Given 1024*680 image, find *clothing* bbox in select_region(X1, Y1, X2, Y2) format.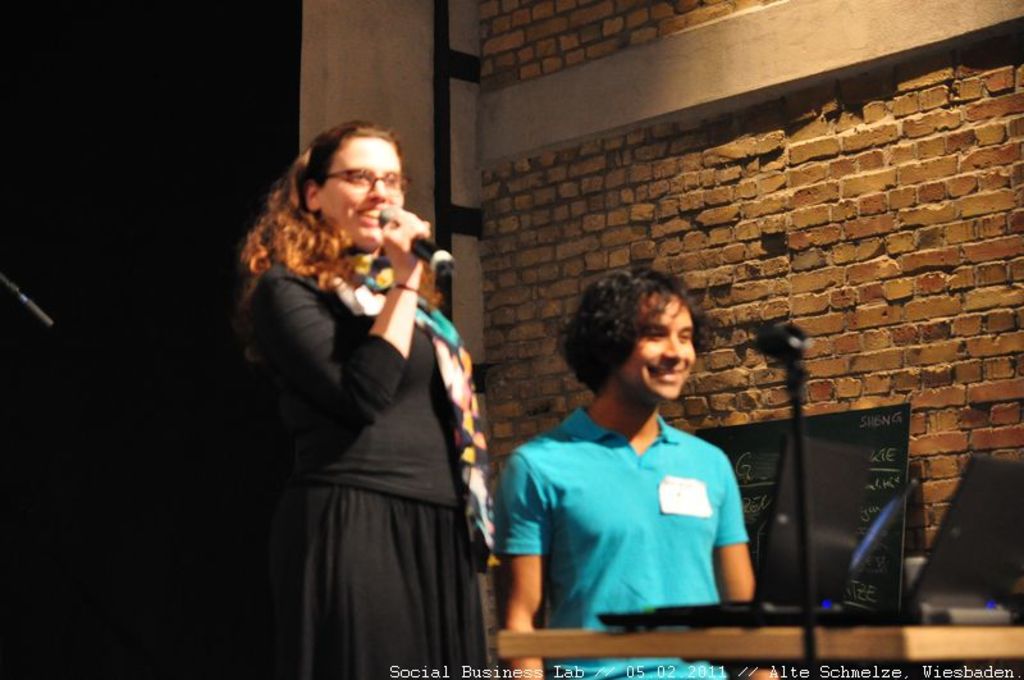
select_region(490, 403, 749, 679).
